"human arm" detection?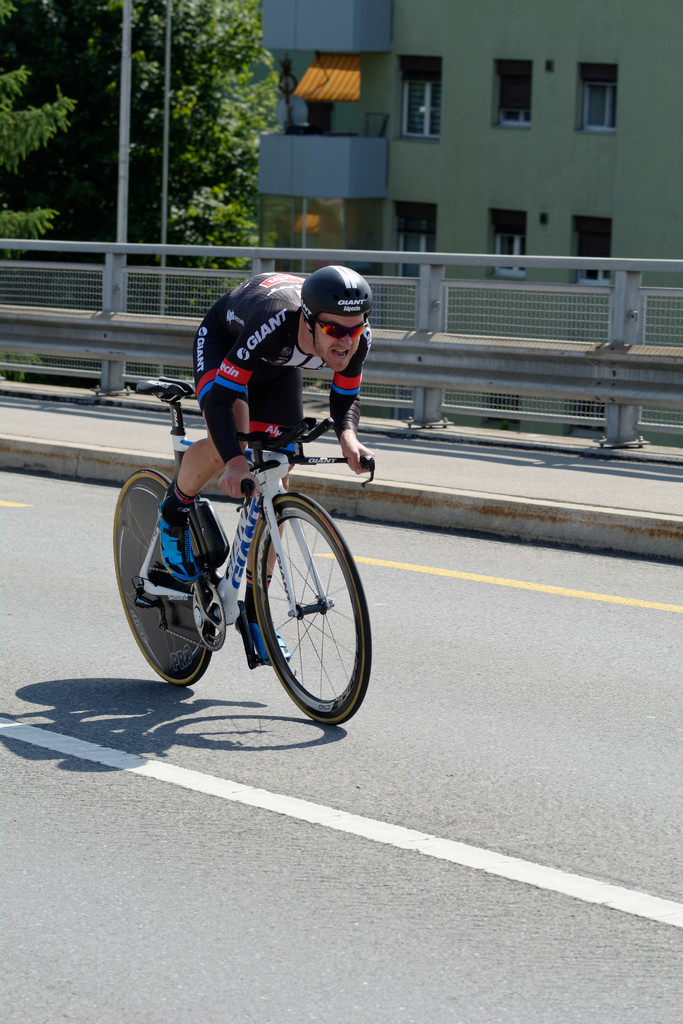
<bbox>325, 323, 379, 473</bbox>
